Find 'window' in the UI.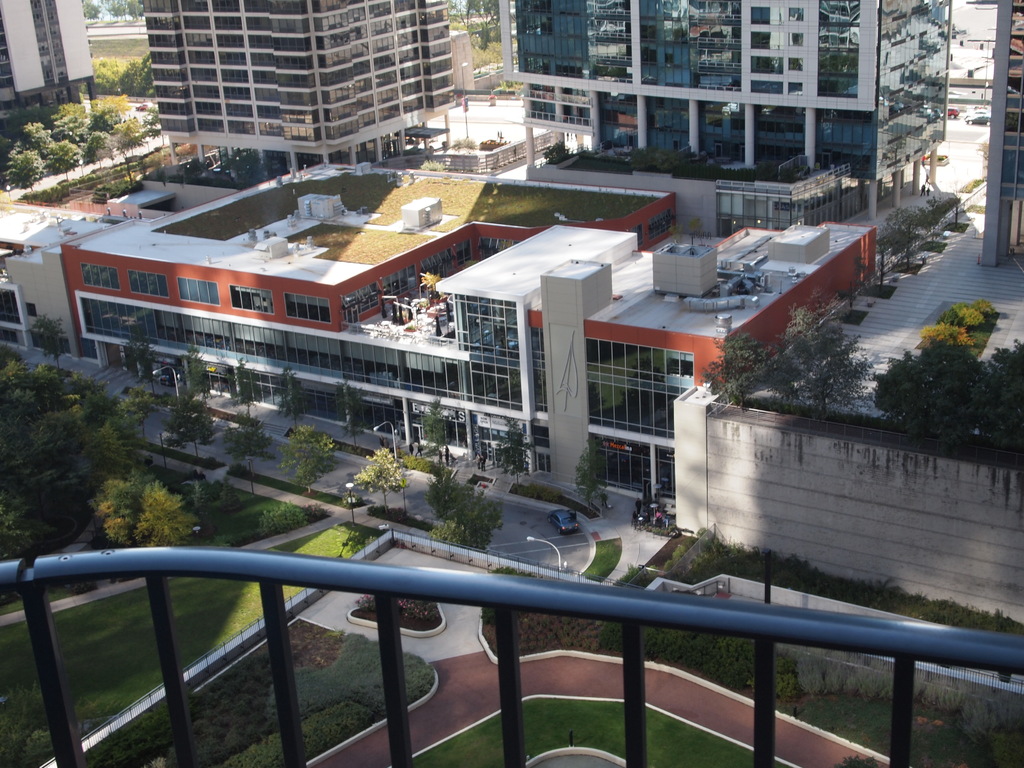
UI element at pyautogui.locateOnScreen(420, 241, 472, 284).
